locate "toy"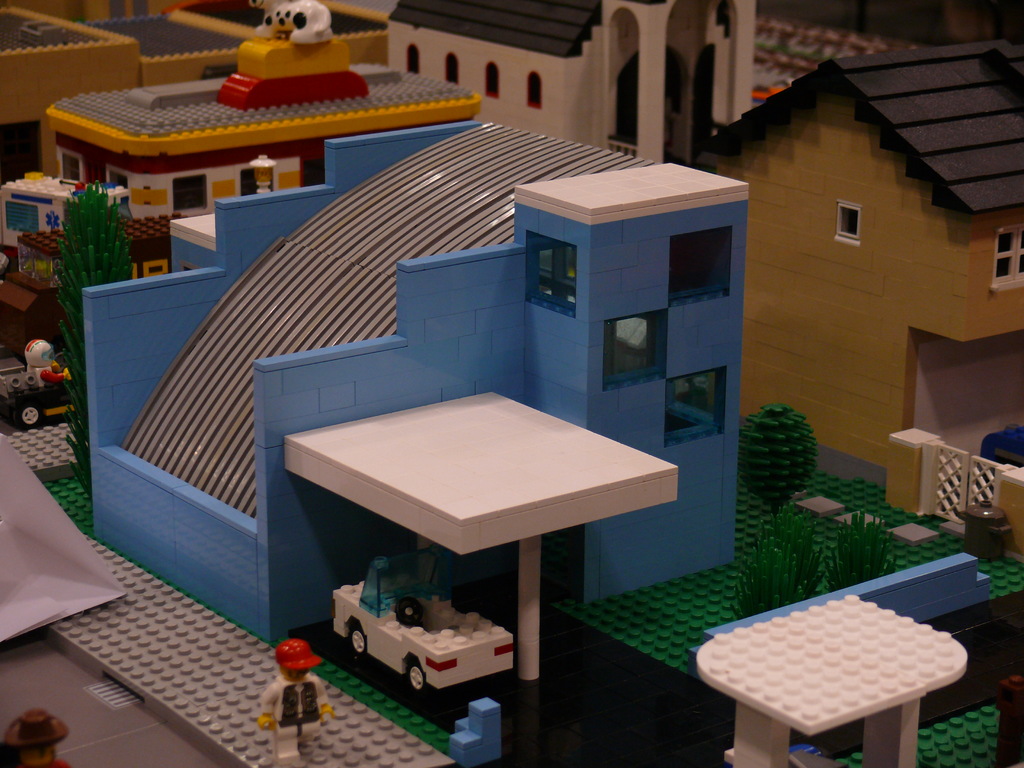
[259,651,320,748]
